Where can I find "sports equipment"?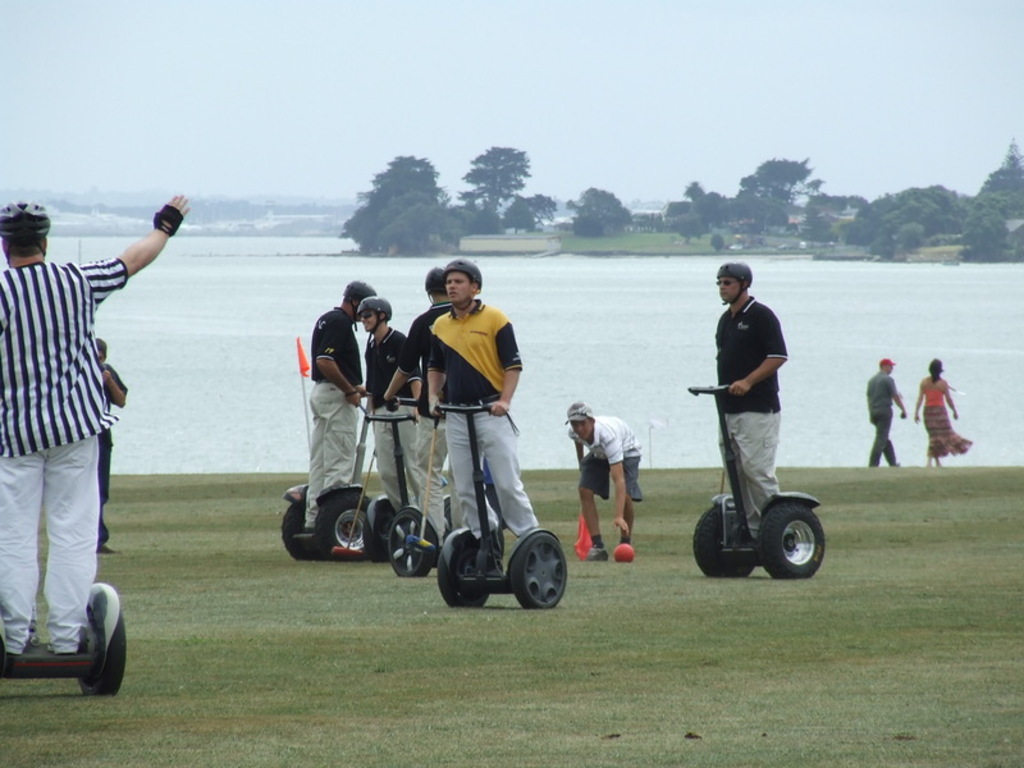
You can find it at bbox=[416, 261, 449, 306].
